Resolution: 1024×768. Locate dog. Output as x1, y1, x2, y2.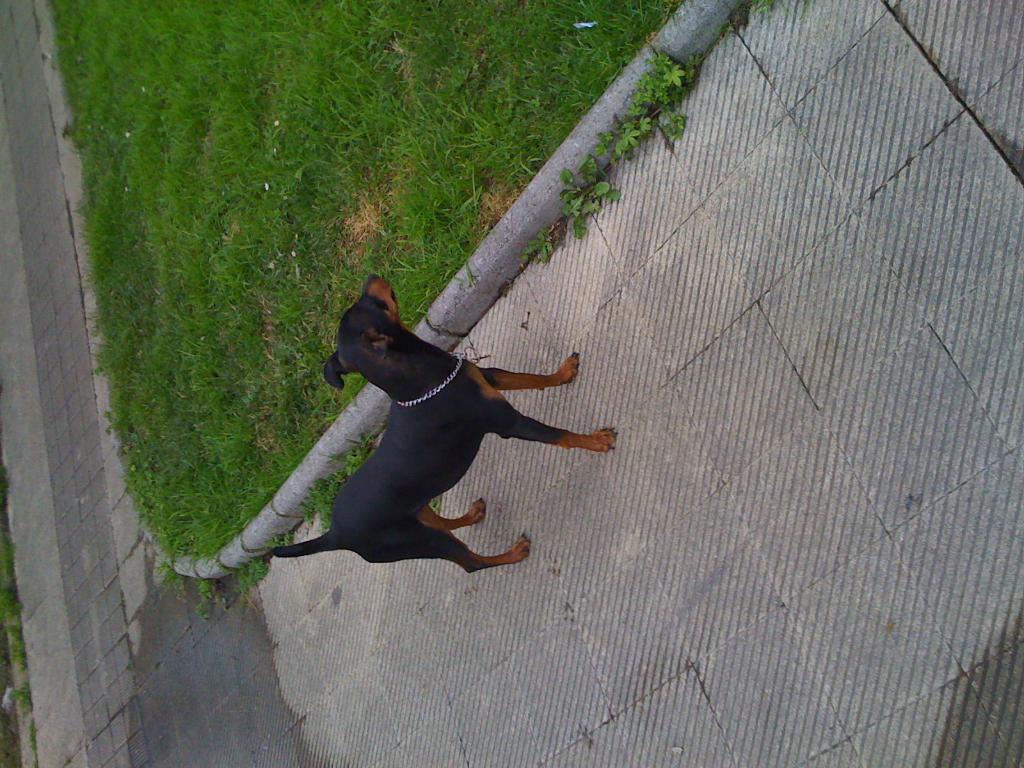
271, 275, 618, 577.
